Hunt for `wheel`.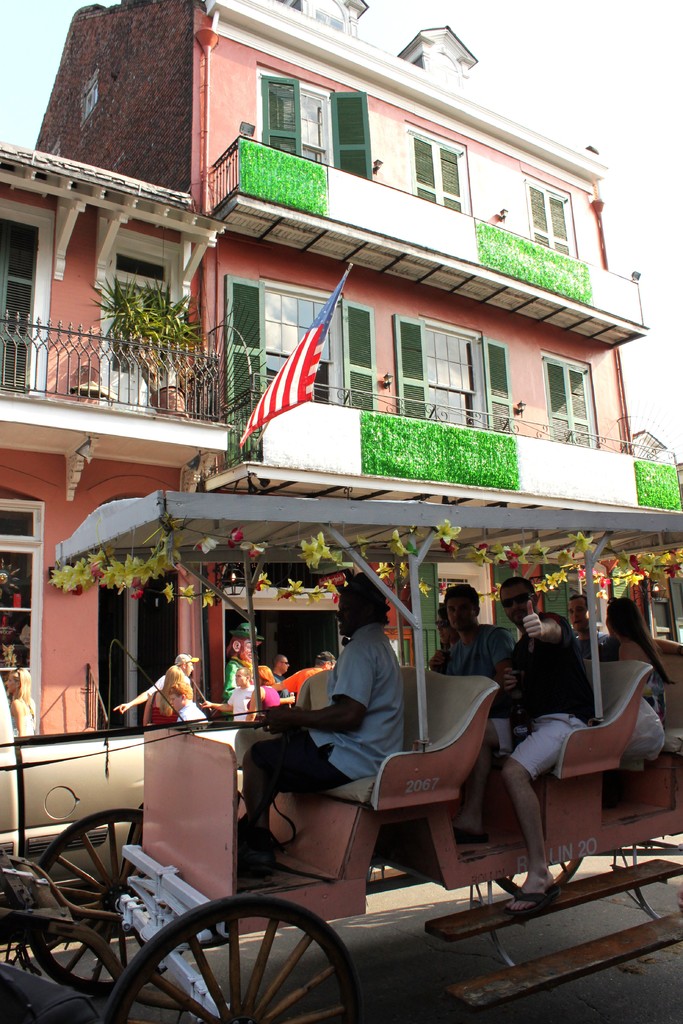
Hunted down at [x1=69, y1=893, x2=404, y2=1023].
